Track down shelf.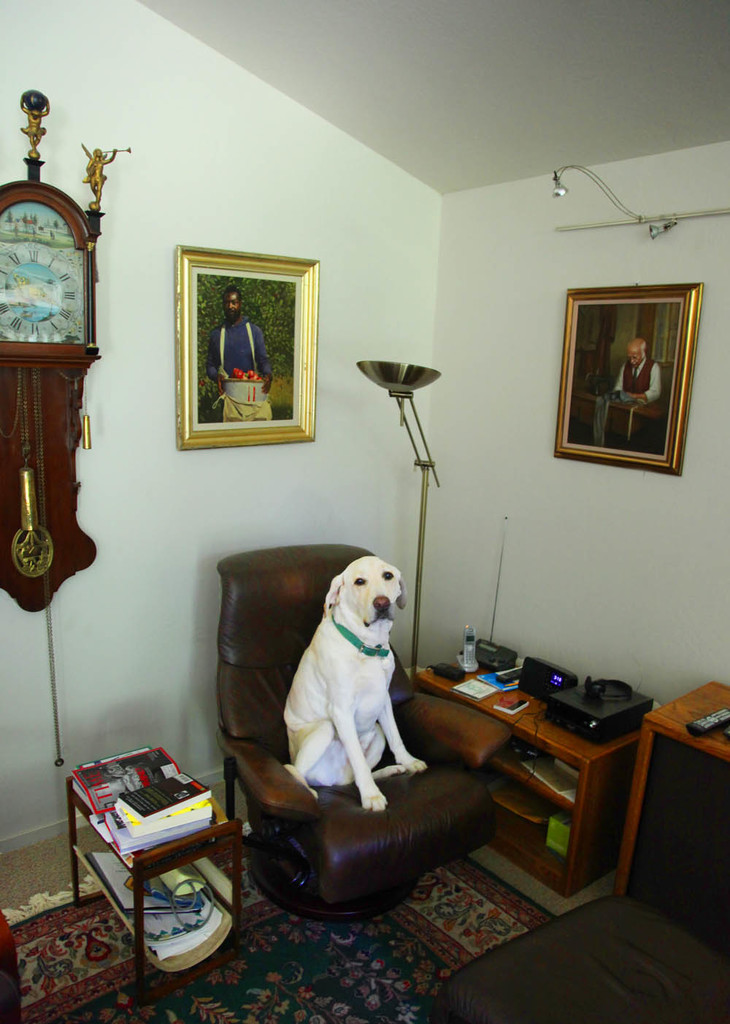
Tracked to bbox=[36, 729, 251, 960].
